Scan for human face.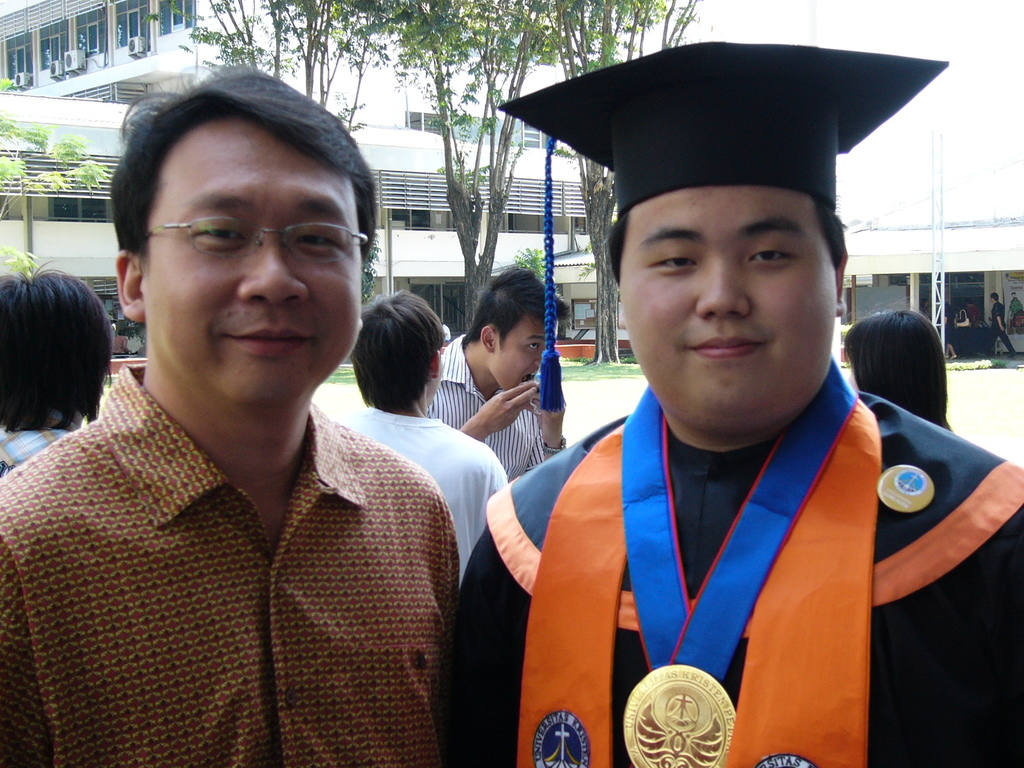
Scan result: crop(141, 113, 358, 406).
